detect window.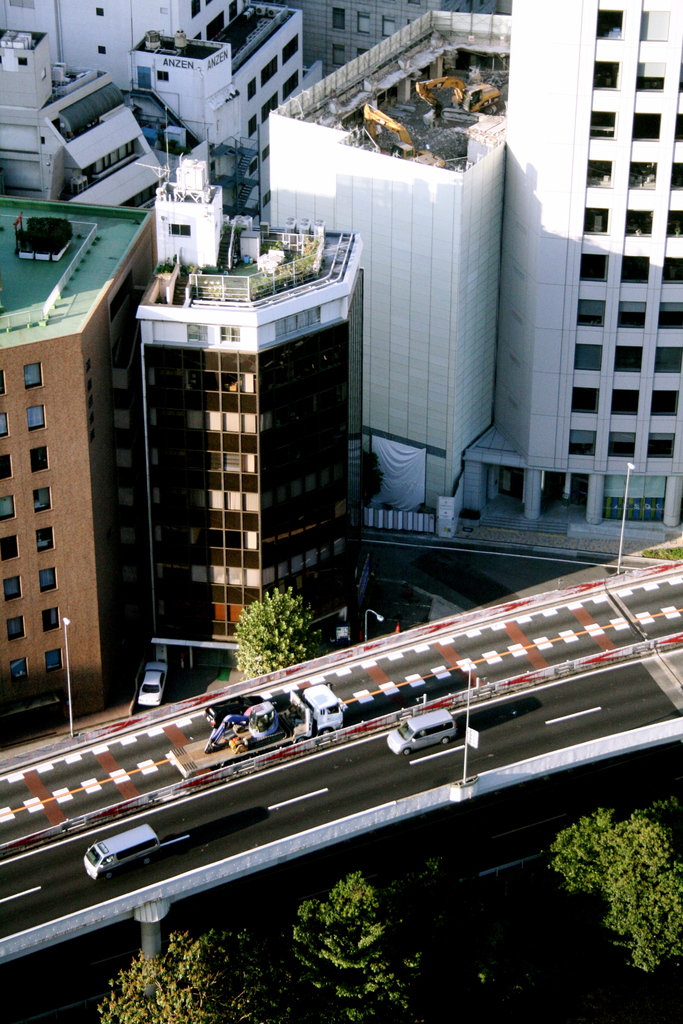
Detected at crop(617, 300, 649, 326).
